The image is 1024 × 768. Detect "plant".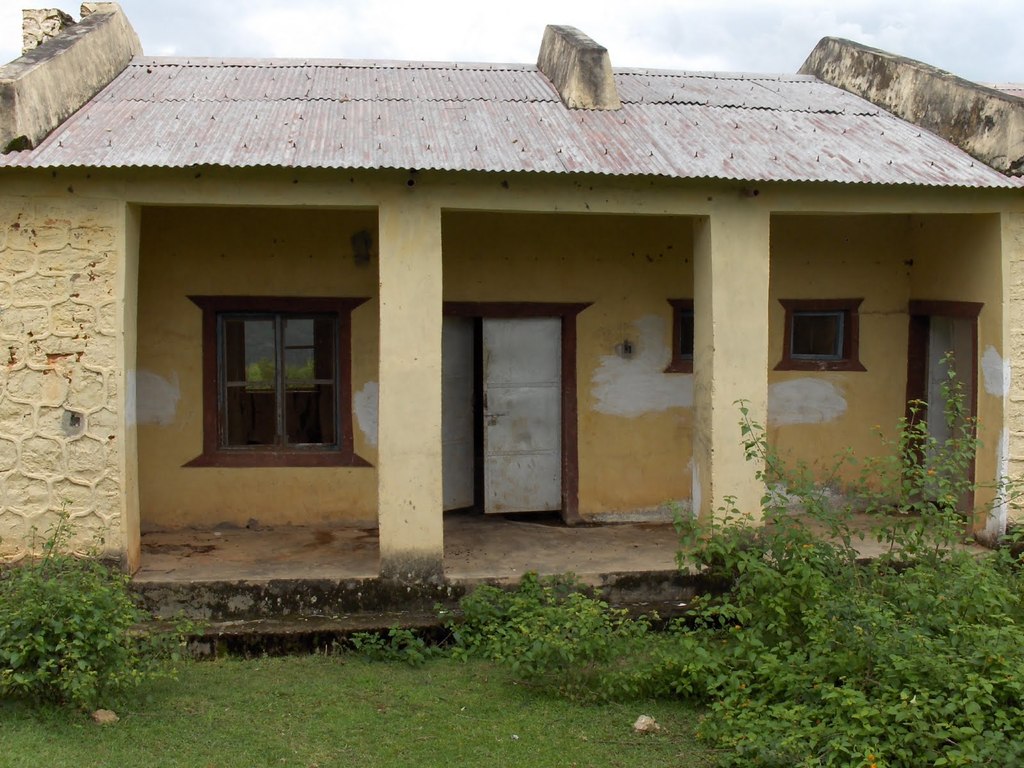
Detection: select_region(0, 493, 208, 707).
